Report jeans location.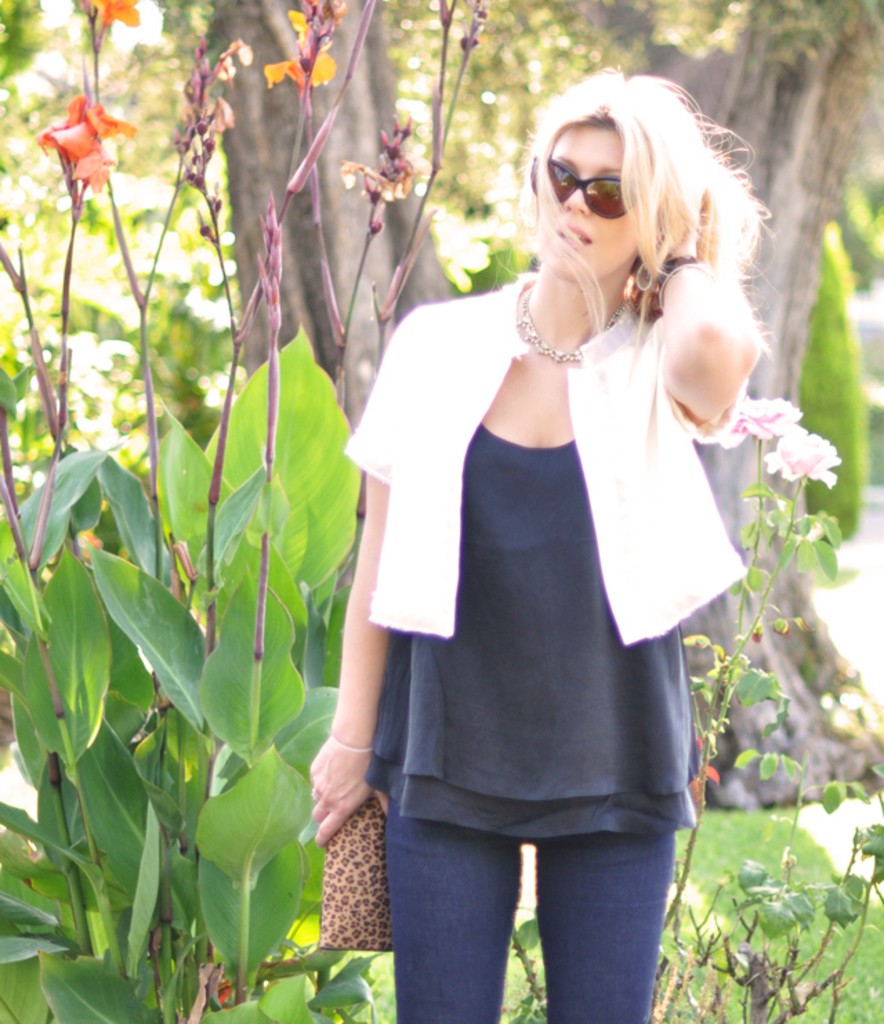
Report: [x1=376, y1=764, x2=685, y2=1009].
